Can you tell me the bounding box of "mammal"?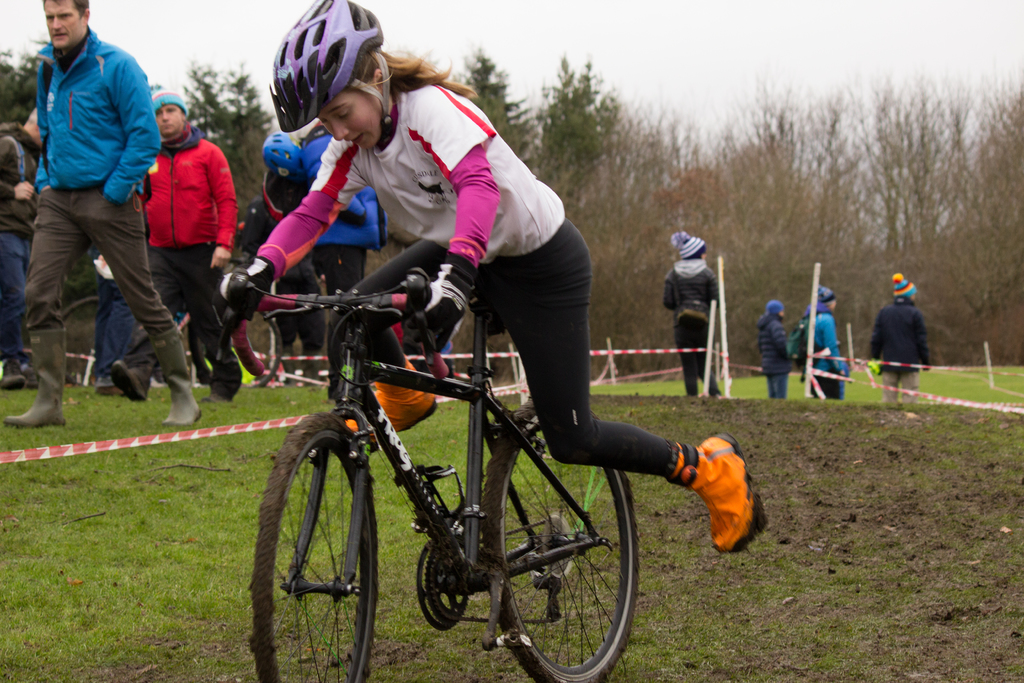
l=13, t=0, r=159, b=429.
